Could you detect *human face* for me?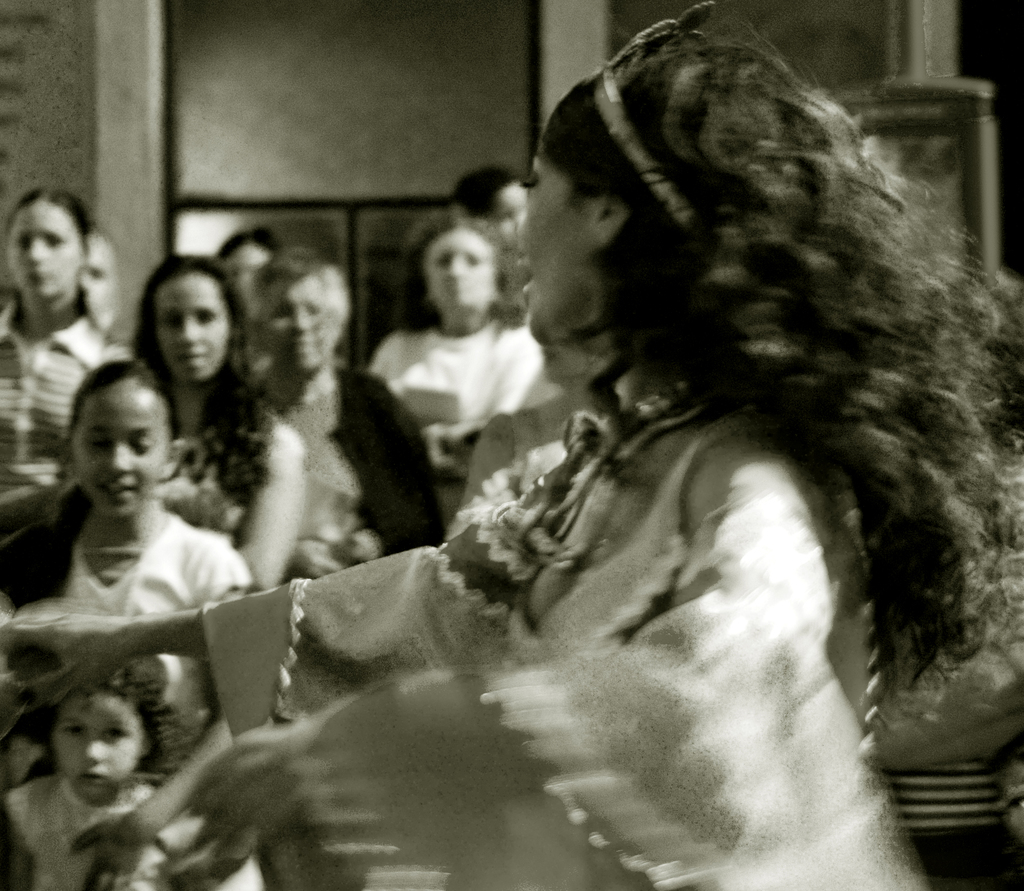
Detection result: (x1=155, y1=271, x2=230, y2=382).
